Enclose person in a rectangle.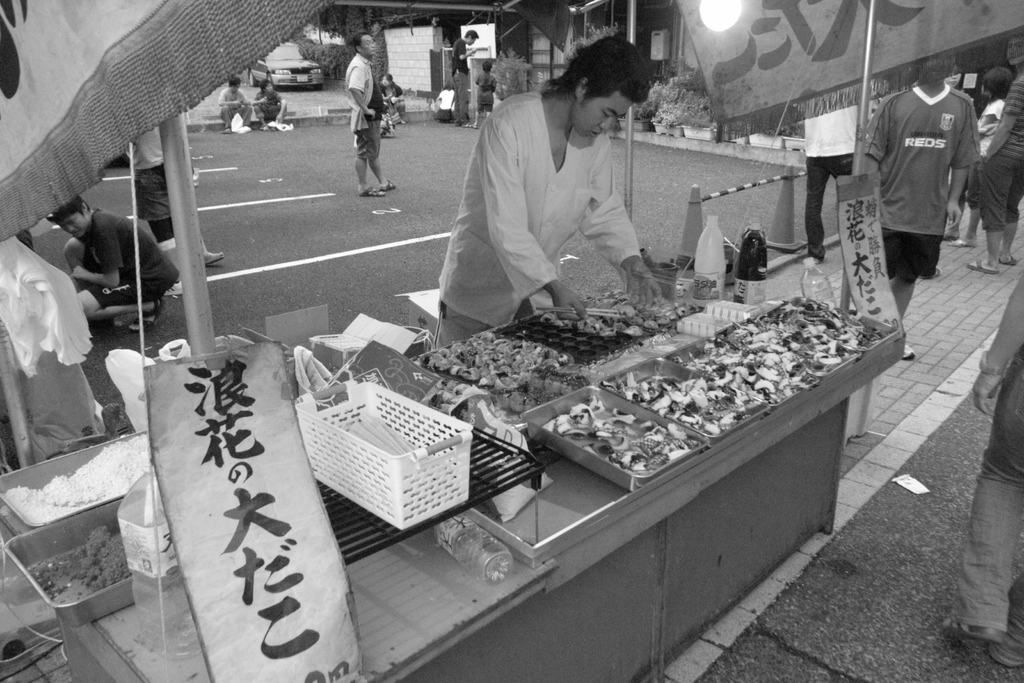
{"x1": 444, "y1": 42, "x2": 666, "y2": 348}.
